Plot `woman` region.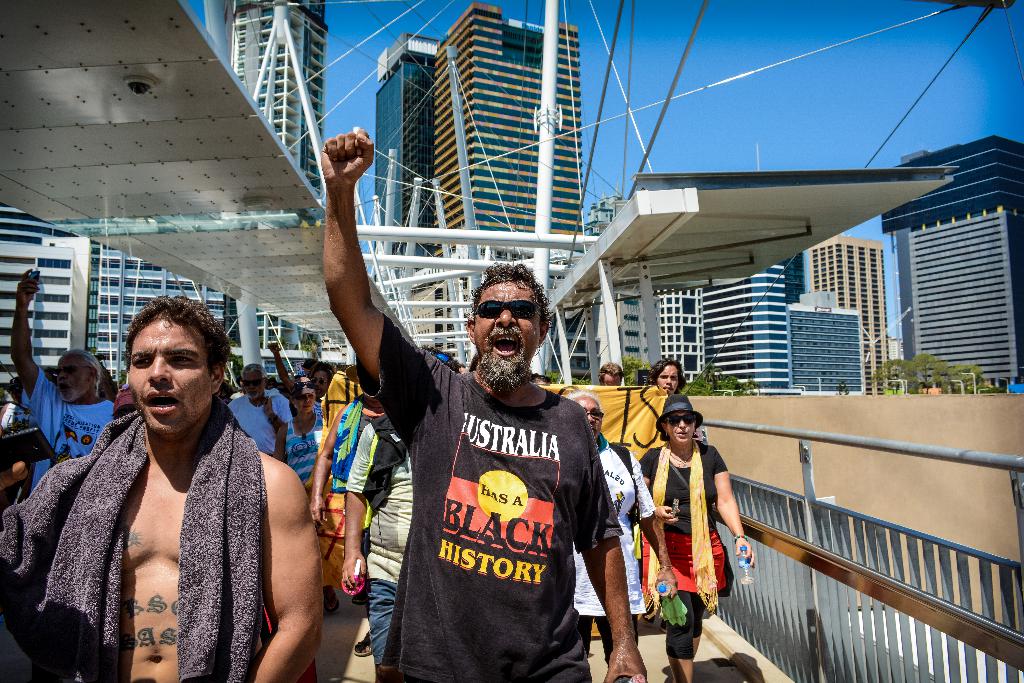
Plotted at [x1=276, y1=377, x2=328, y2=481].
